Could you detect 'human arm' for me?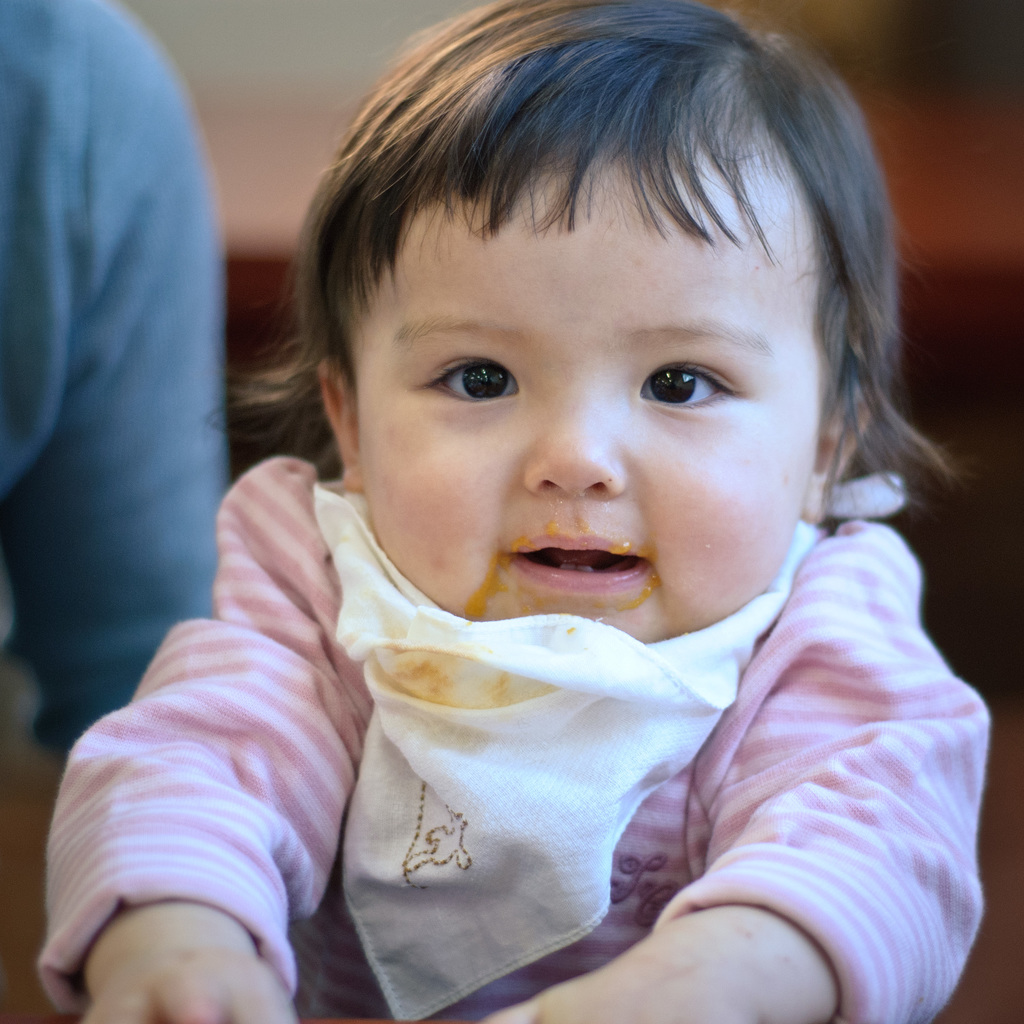
Detection result: x1=0 y1=0 x2=244 y2=1023.
